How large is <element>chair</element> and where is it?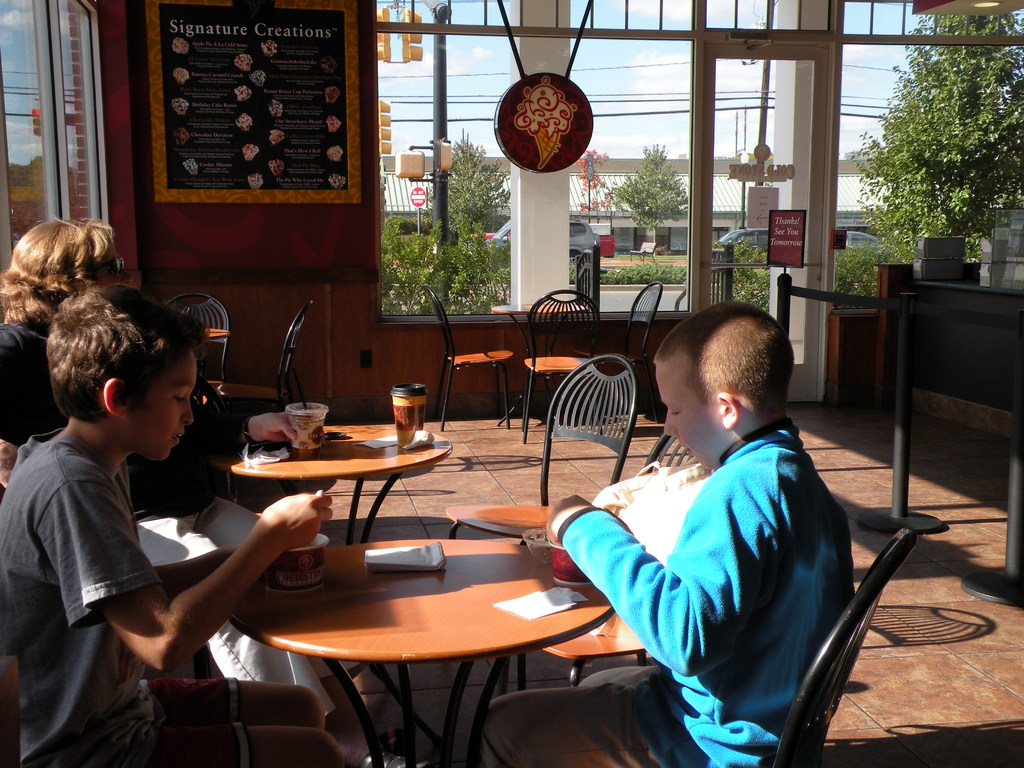
Bounding box: bbox=[529, 289, 600, 442].
